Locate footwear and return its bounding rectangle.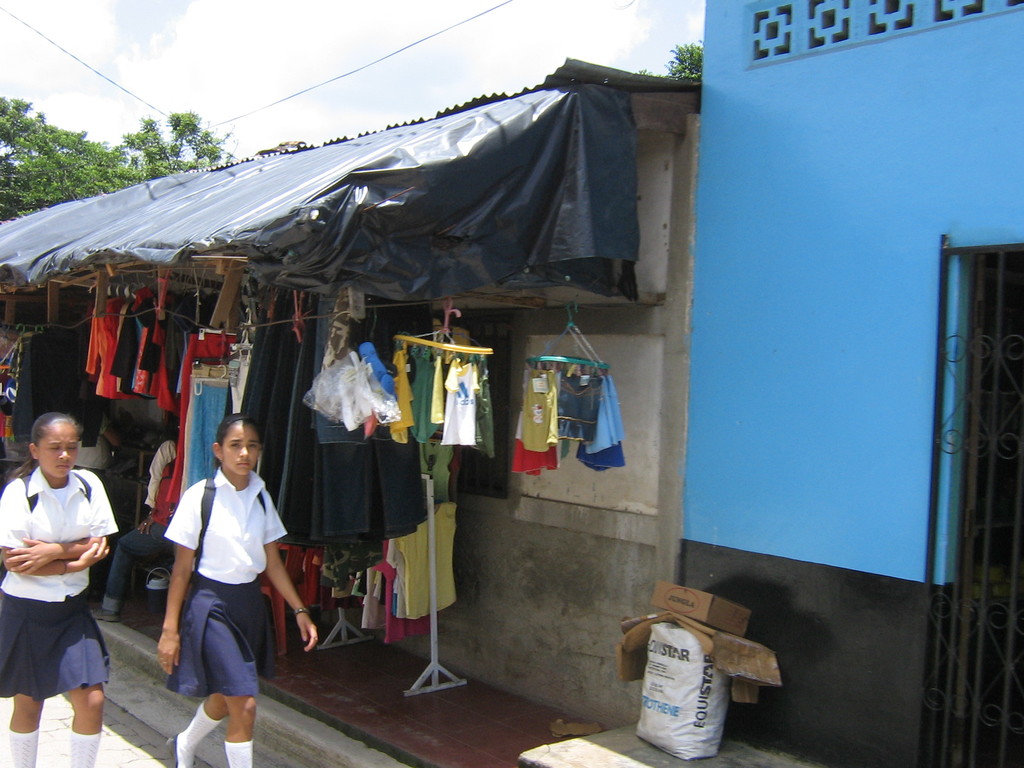
box=[164, 733, 177, 767].
